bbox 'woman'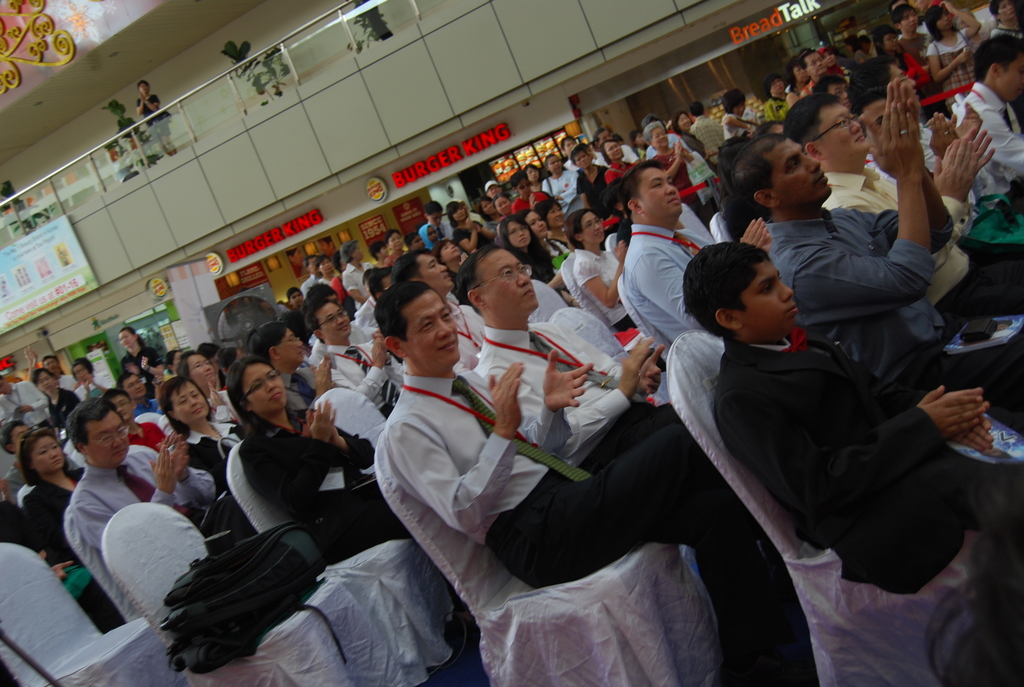
pyautogui.locateOnScreen(514, 209, 575, 278)
